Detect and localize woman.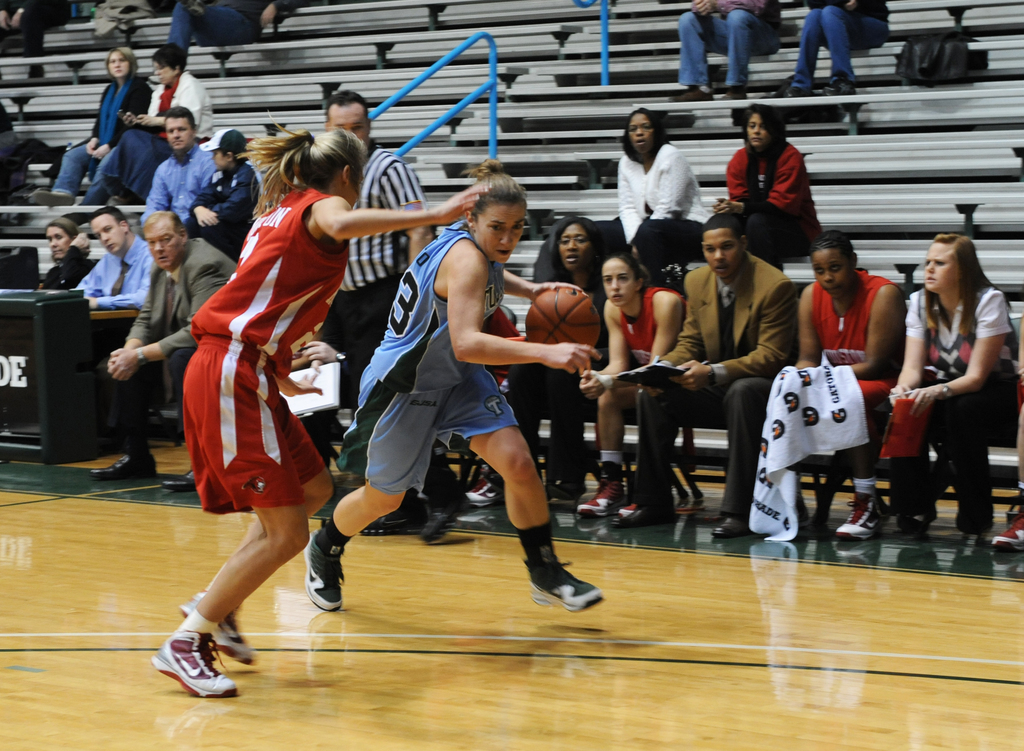
Localized at <box>45,214,86,292</box>.
